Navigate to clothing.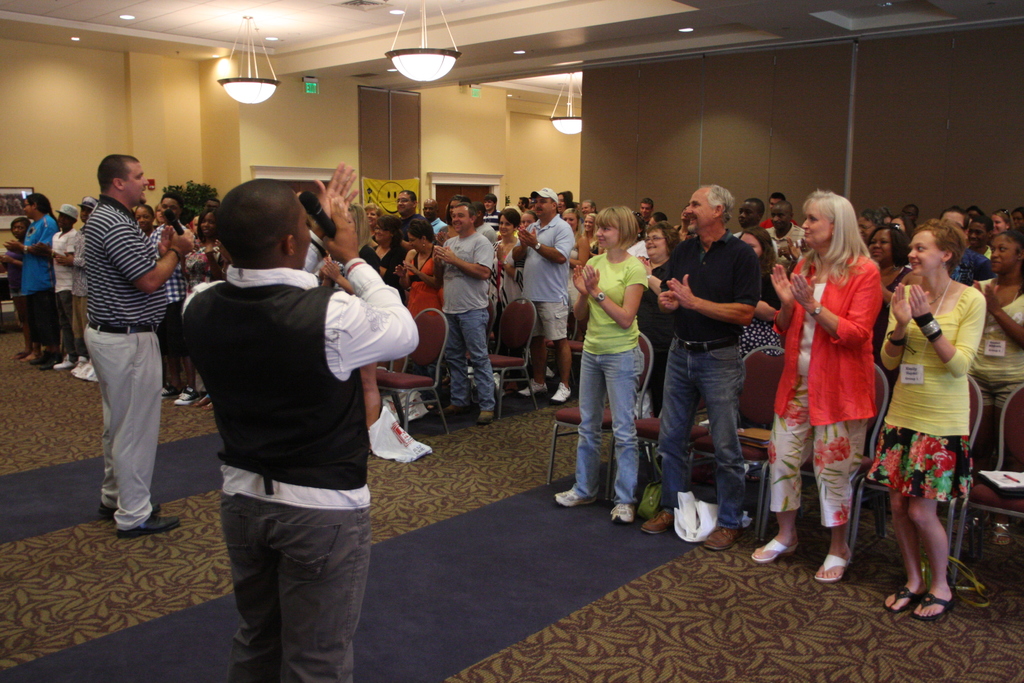
Navigation target: crop(88, 188, 166, 324).
